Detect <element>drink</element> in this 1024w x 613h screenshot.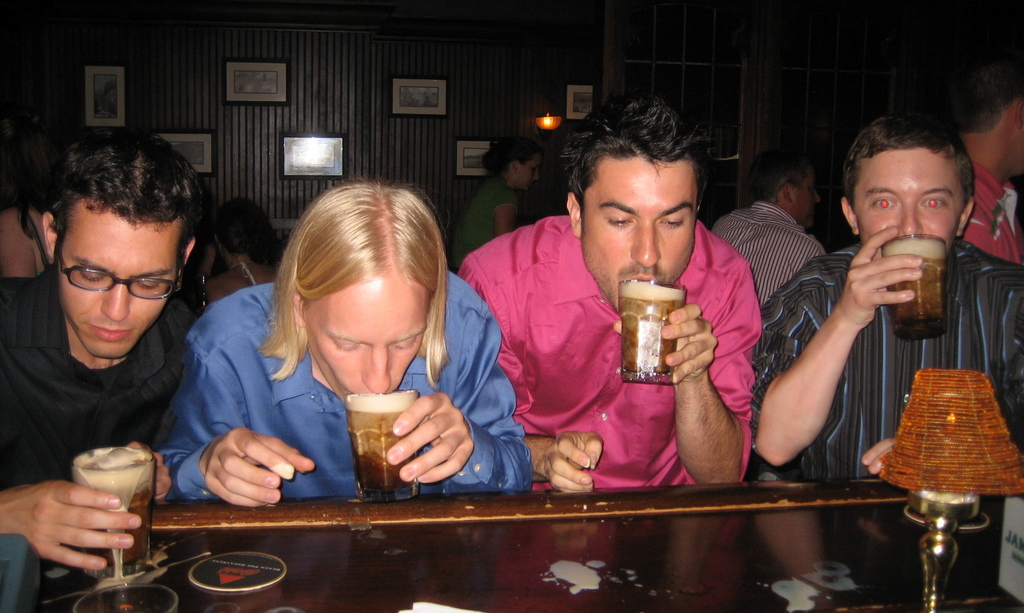
Detection: (881, 237, 947, 318).
